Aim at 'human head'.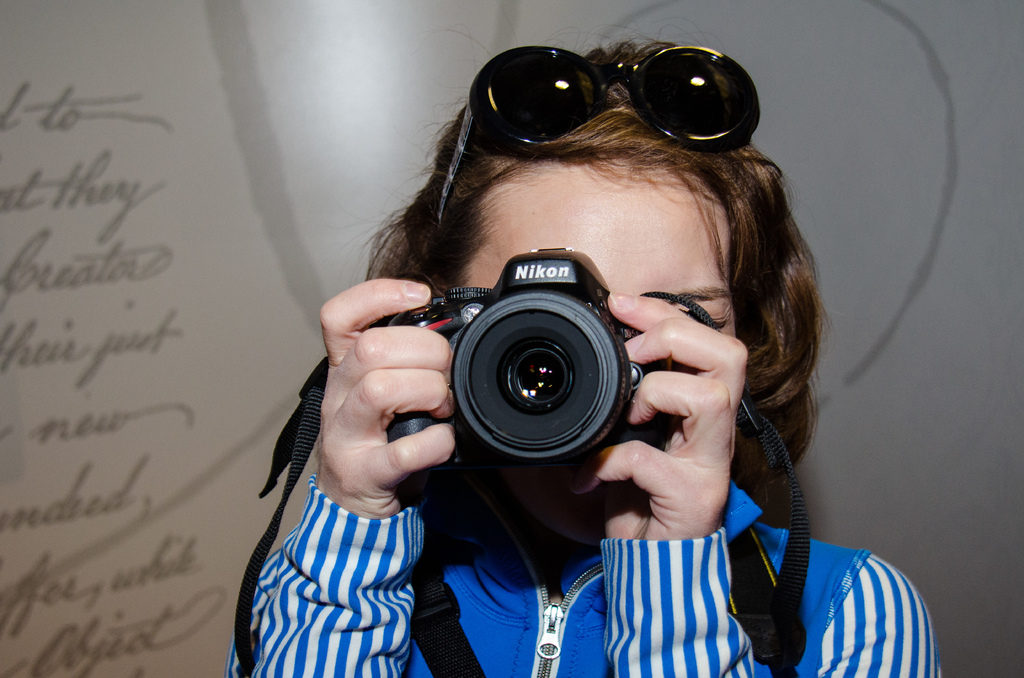
Aimed at x1=350, y1=34, x2=821, y2=547.
